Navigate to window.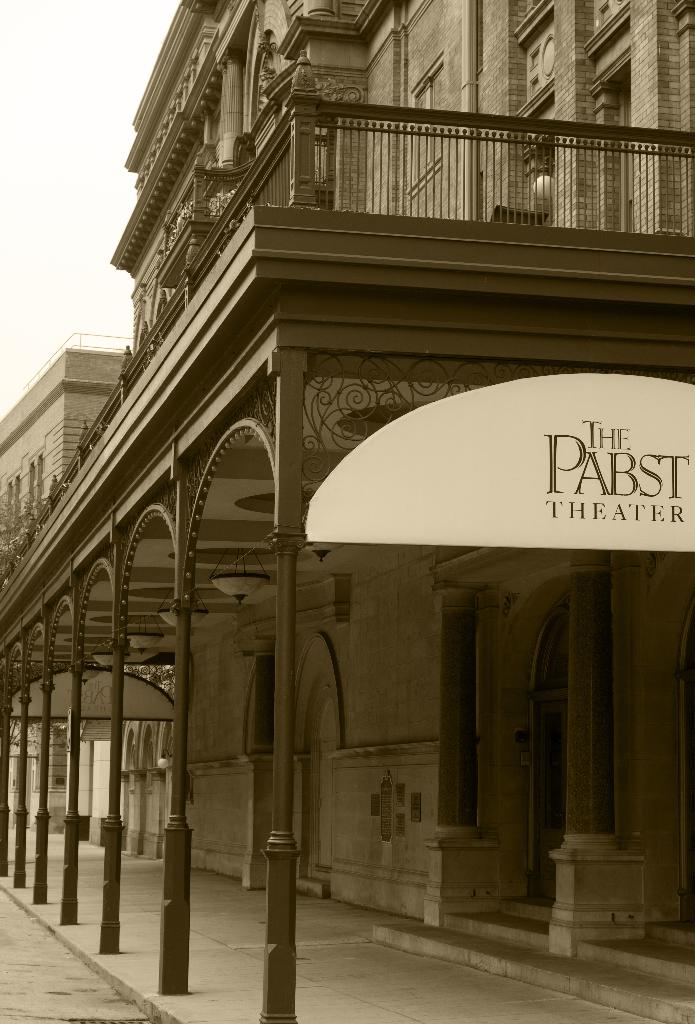
Navigation target: <bbox>510, 556, 605, 869</bbox>.
